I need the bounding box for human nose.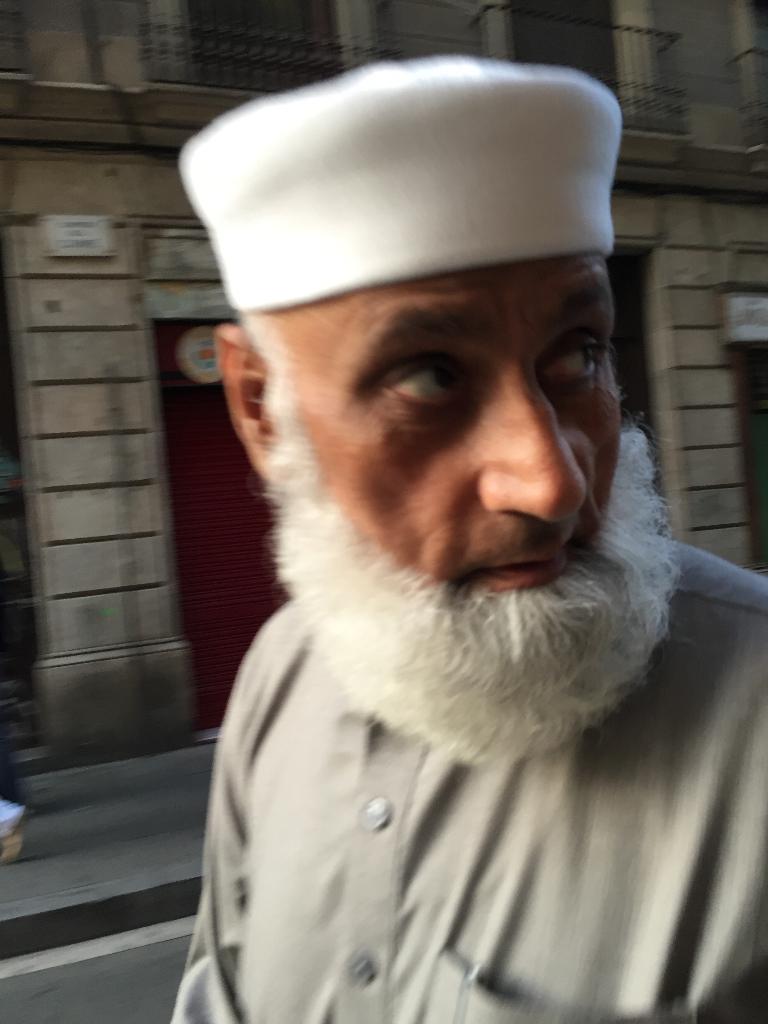
Here it is: 473 353 593 528.
